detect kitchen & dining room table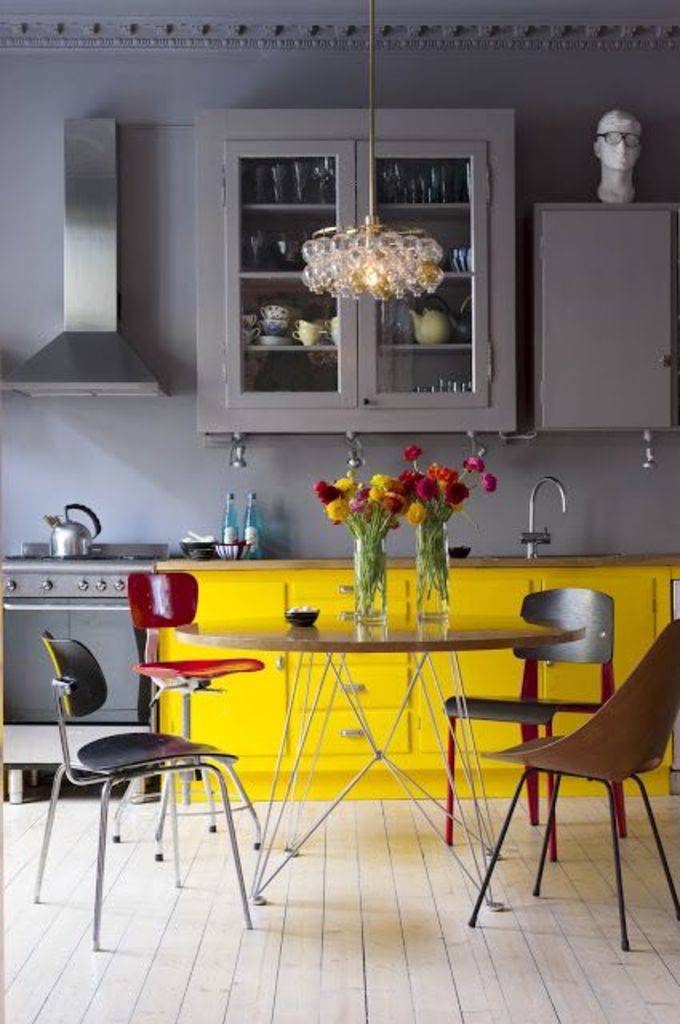
crop(35, 376, 643, 922)
